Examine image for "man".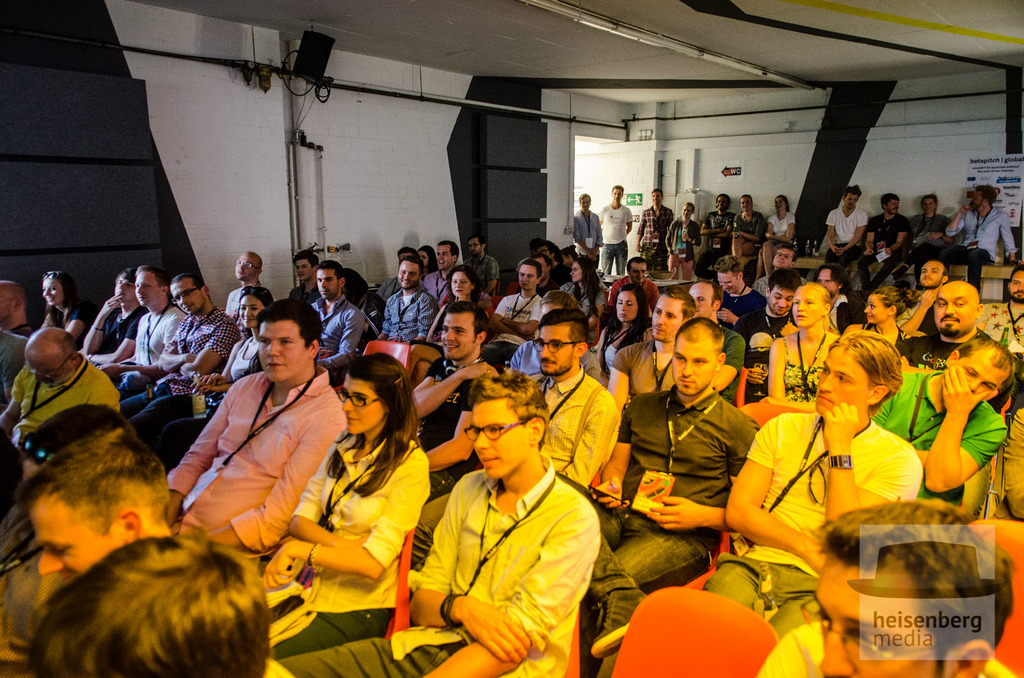
Examination result: {"x1": 595, "y1": 184, "x2": 636, "y2": 276}.
